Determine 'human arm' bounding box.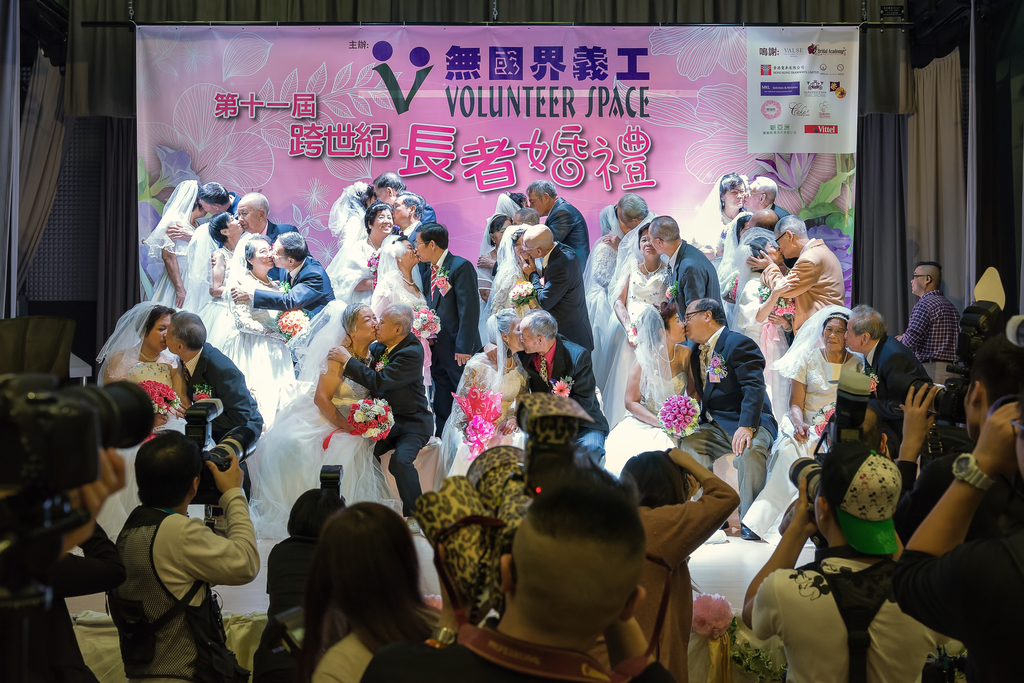
Determined: select_region(888, 374, 948, 546).
